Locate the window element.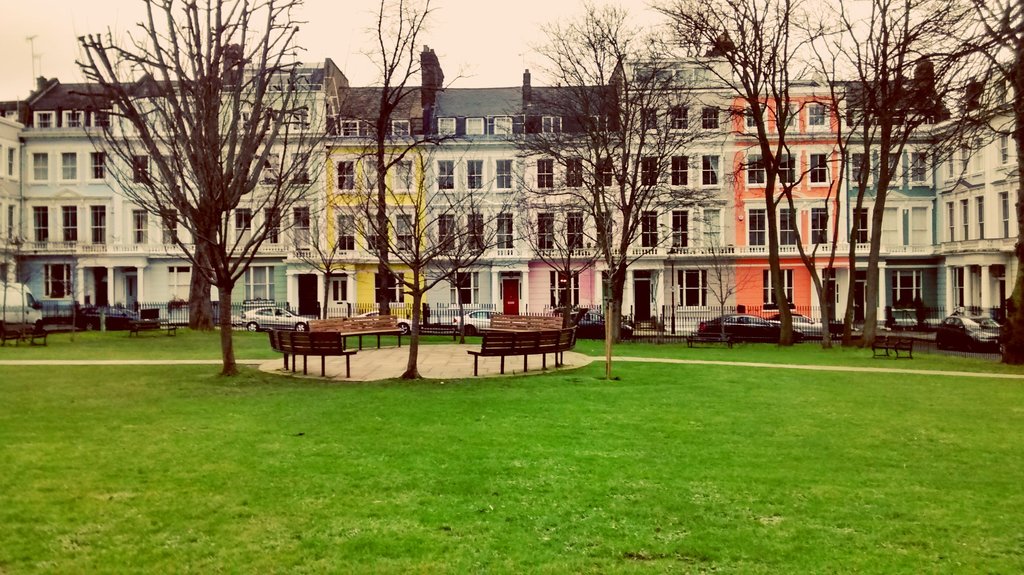
Element bbox: <region>88, 202, 107, 242</region>.
